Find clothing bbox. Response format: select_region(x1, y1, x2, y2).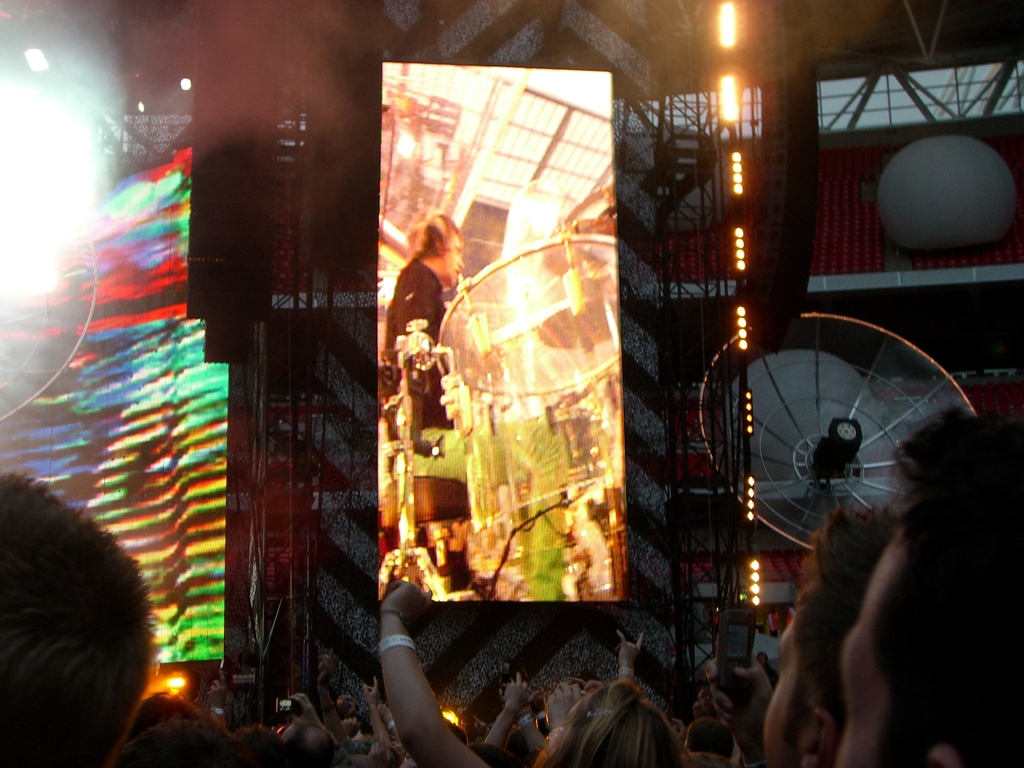
select_region(381, 262, 455, 436).
